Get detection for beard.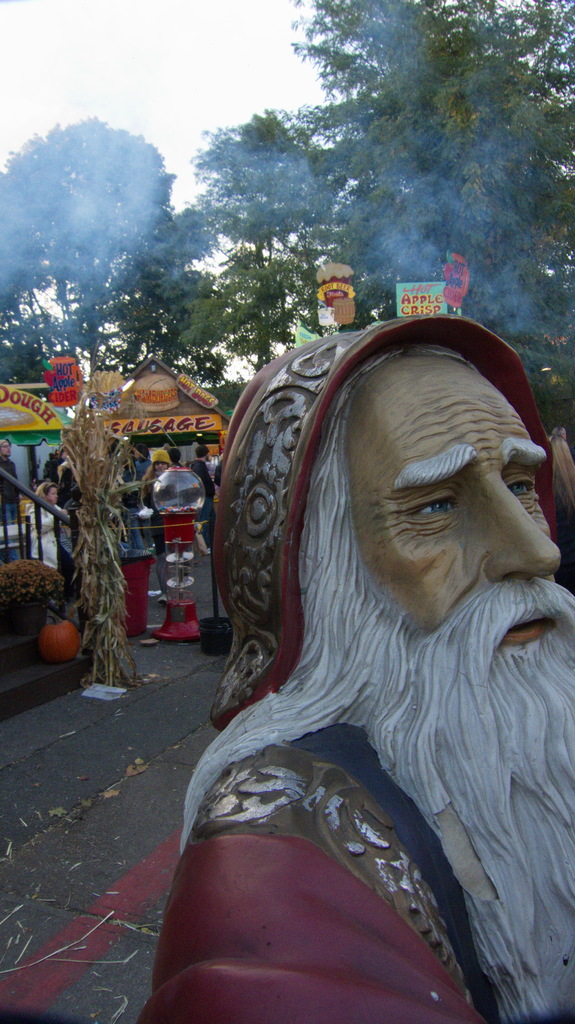
Detection: x1=177 y1=579 x2=574 y2=1023.
